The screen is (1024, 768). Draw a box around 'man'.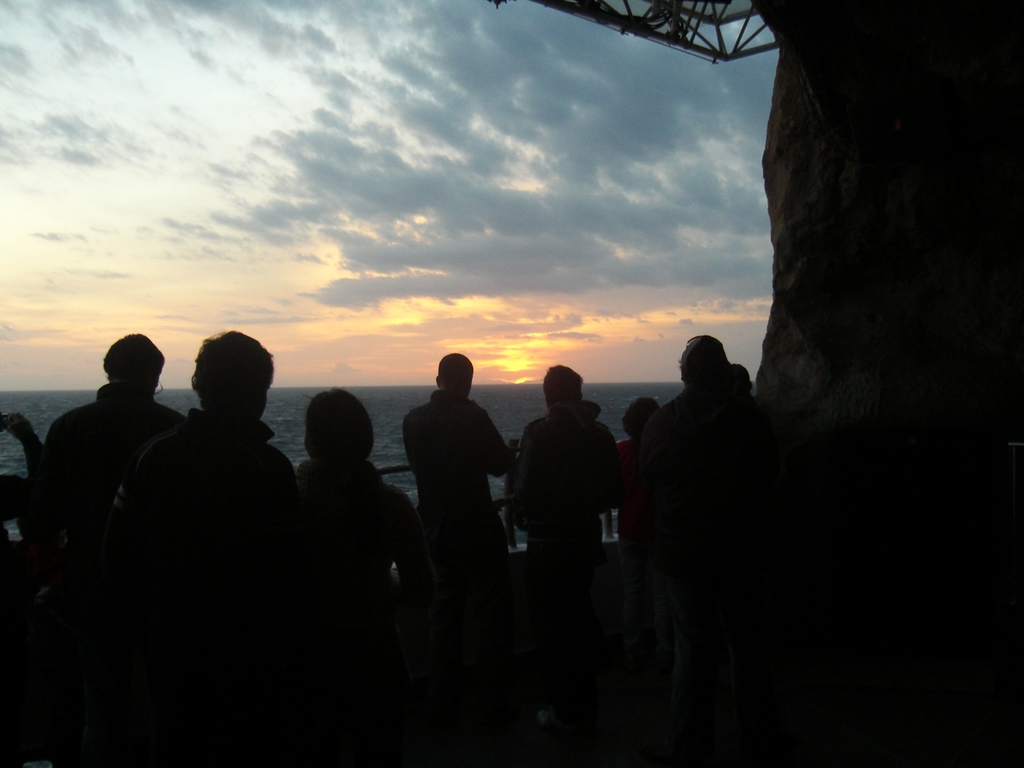
x1=41 y1=331 x2=188 y2=544.
